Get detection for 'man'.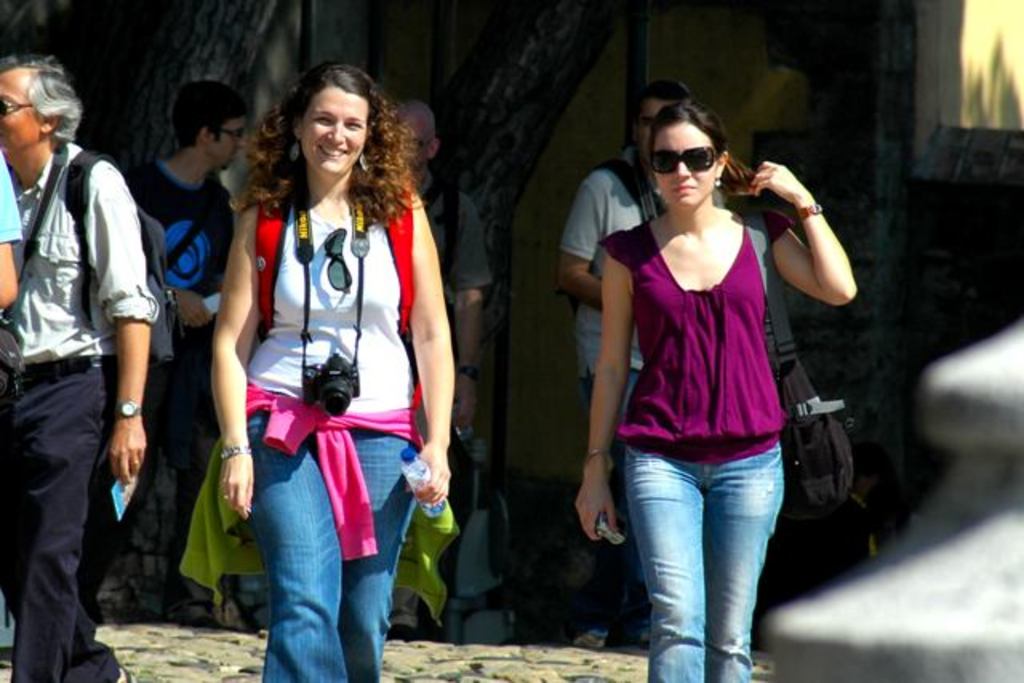
Detection: 565, 77, 734, 645.
